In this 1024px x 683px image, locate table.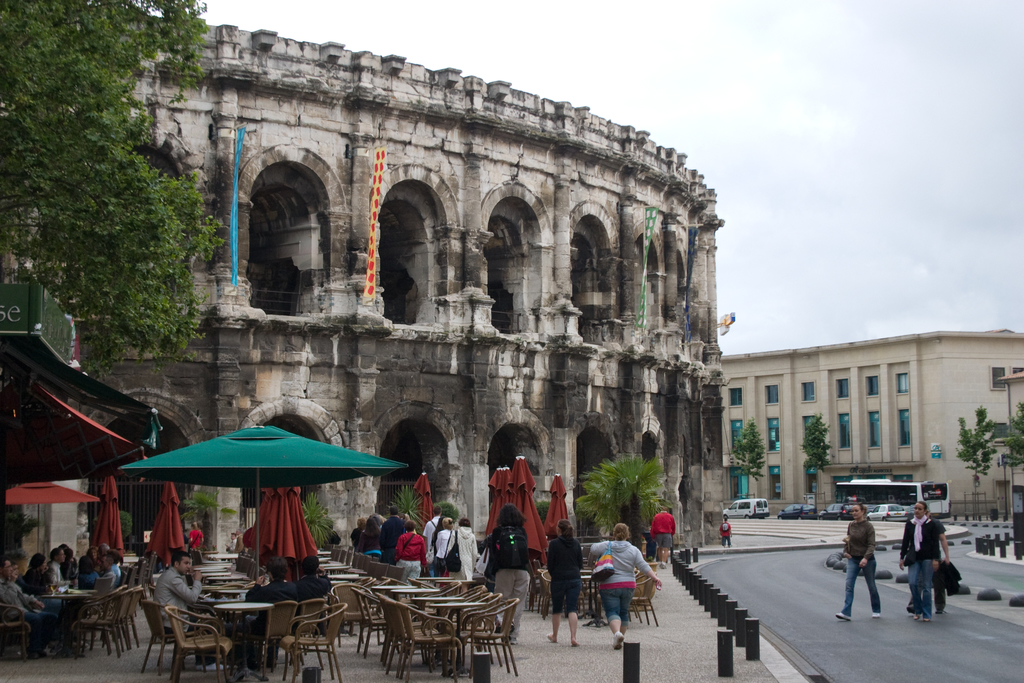
Bounding box: (409,594,444,604).
